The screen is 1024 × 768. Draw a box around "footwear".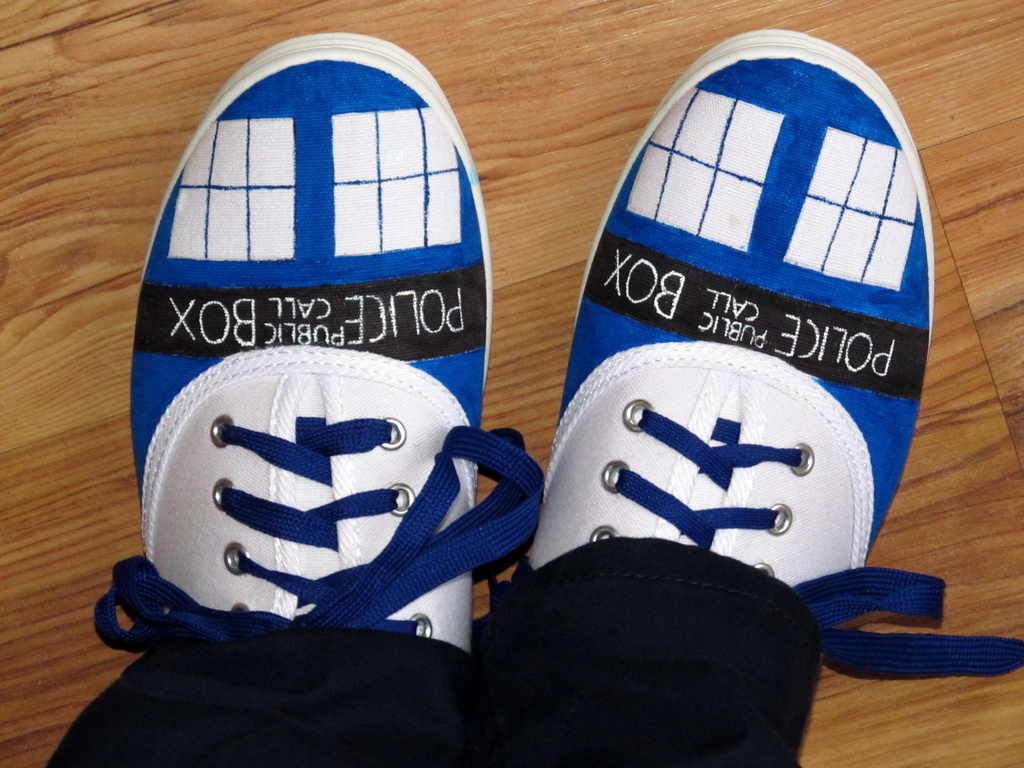
<bbox>96, 29, 543, 659</bbox>.
